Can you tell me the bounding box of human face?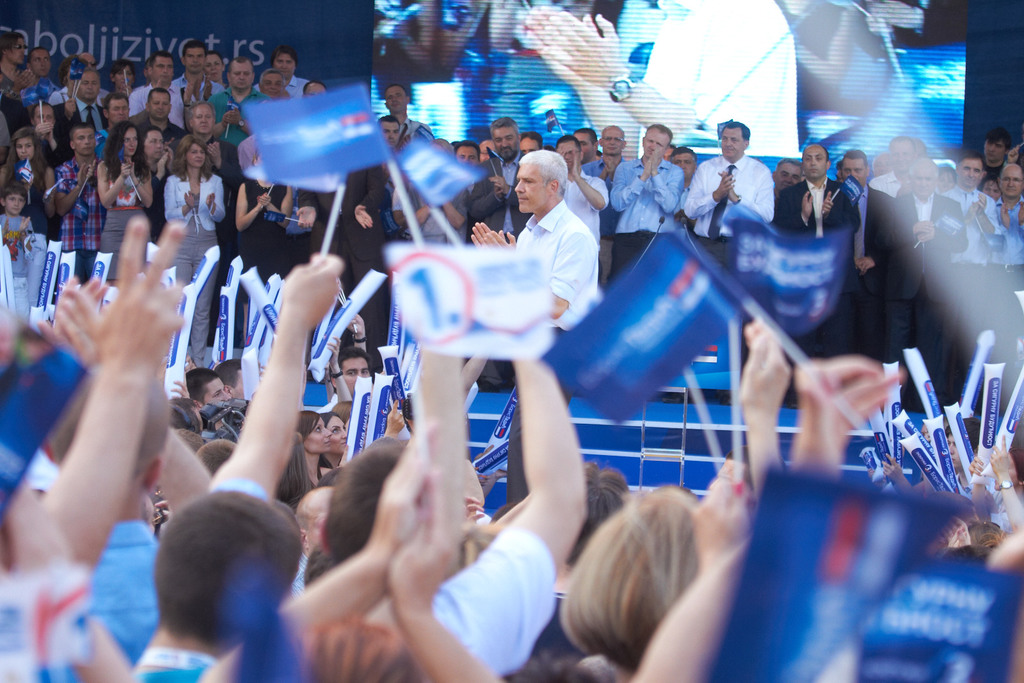
[890,138,915,167].
